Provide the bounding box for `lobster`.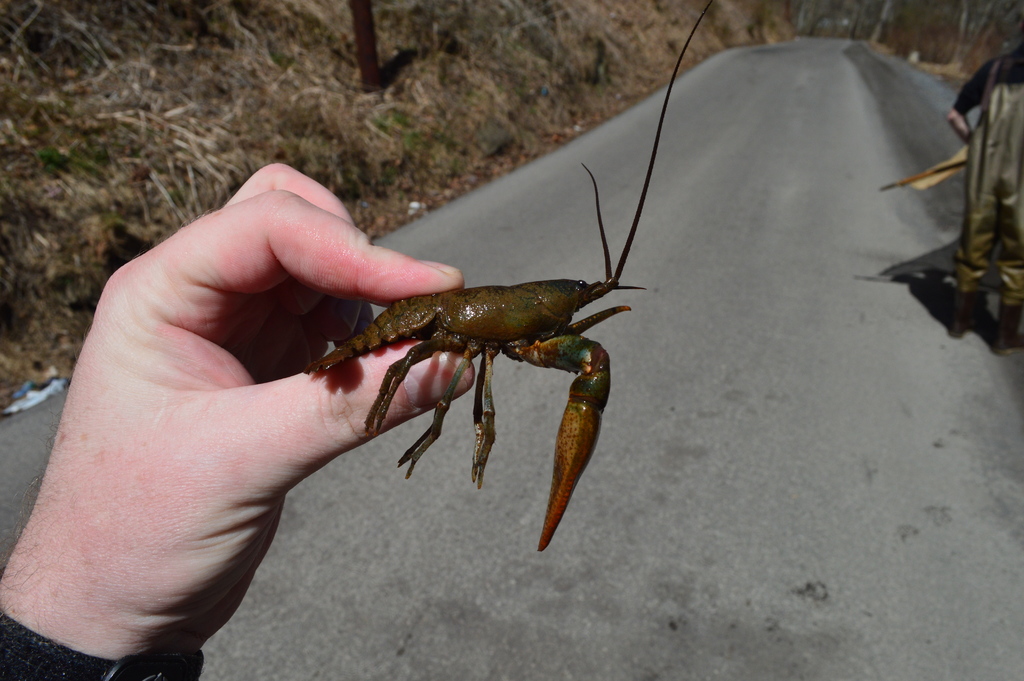
region(305, 0, 718, 554).
